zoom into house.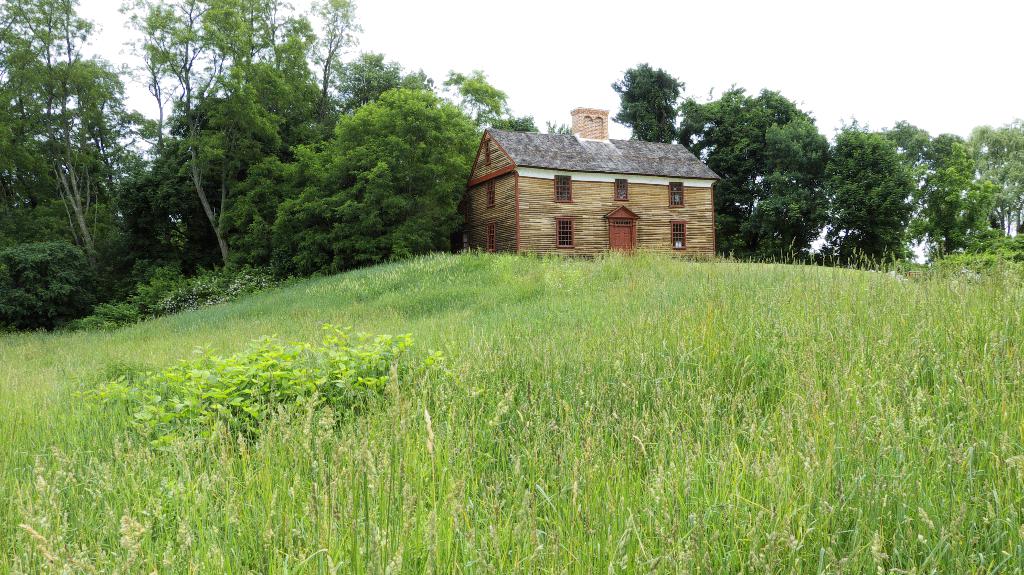
Zoom target: bbox=(458, 113, 742, 258).
